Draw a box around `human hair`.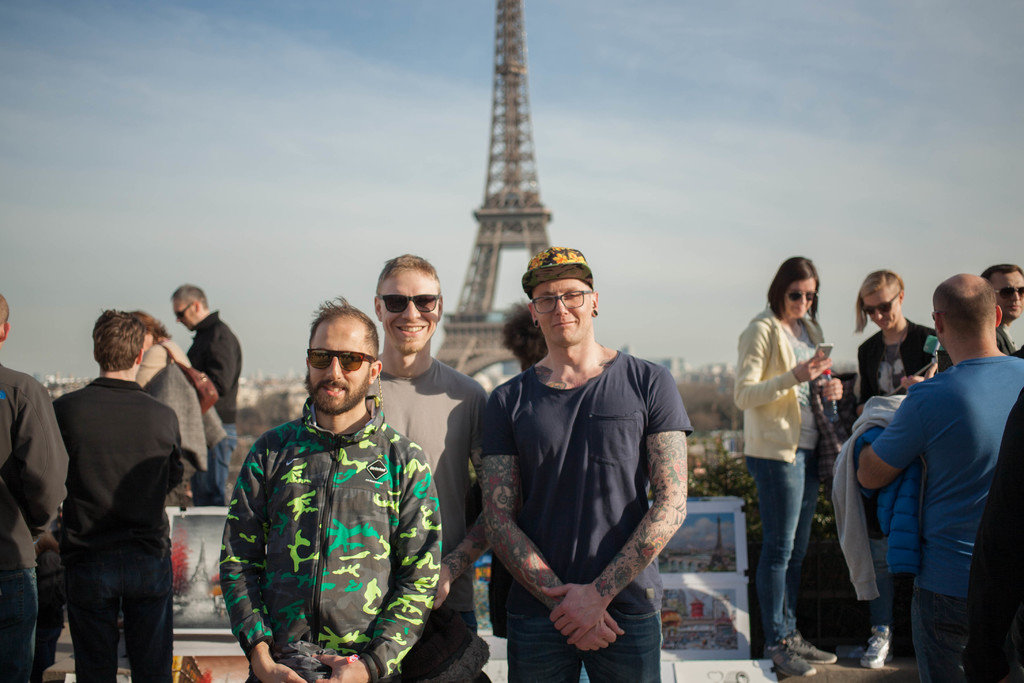
rect(850, 268, 905, 334).
